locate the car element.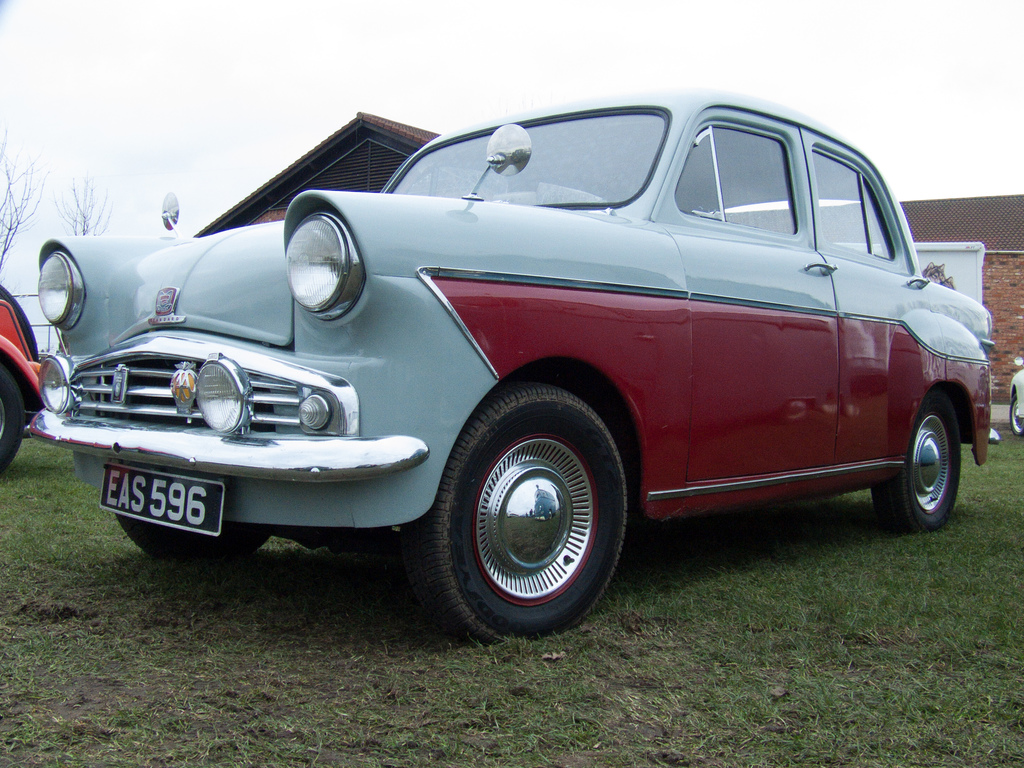
Element bbox: (x1=1009, y1=351, x2=1023, y2=433).
